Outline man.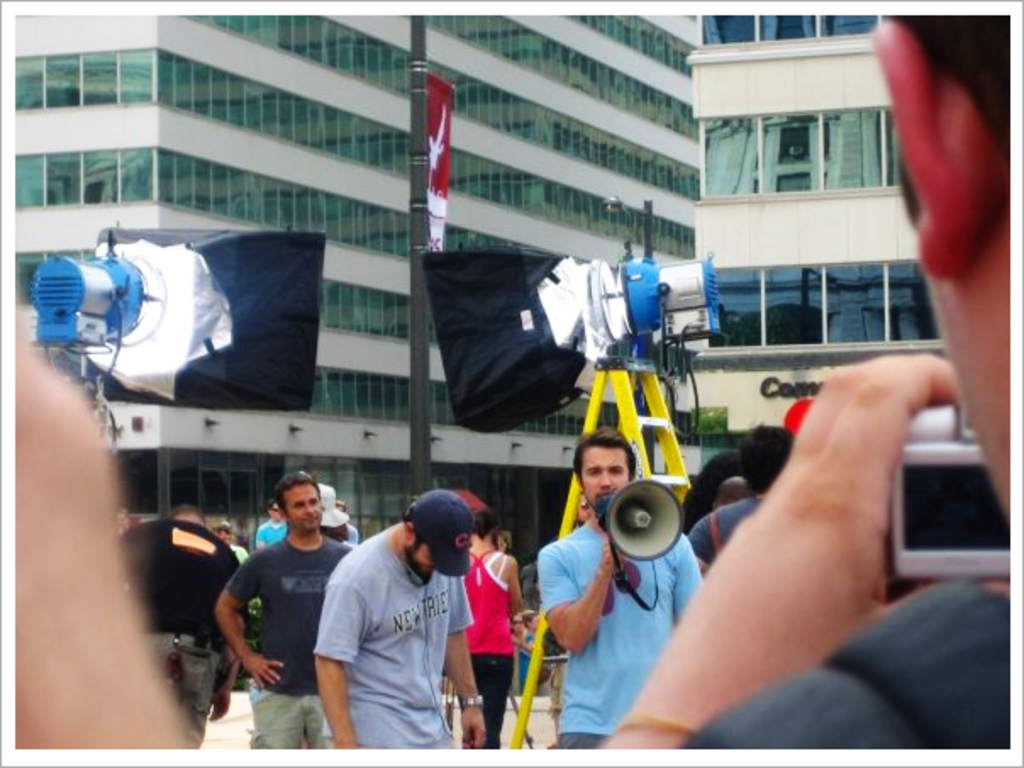
Outline: box(293, 488, 497, 754).
